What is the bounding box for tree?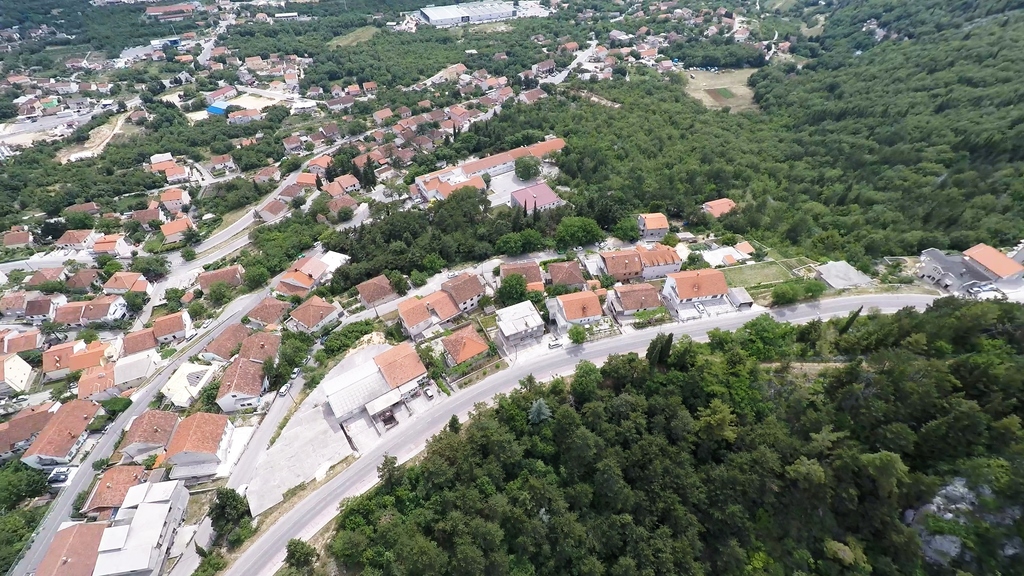
0 452 58 575.
